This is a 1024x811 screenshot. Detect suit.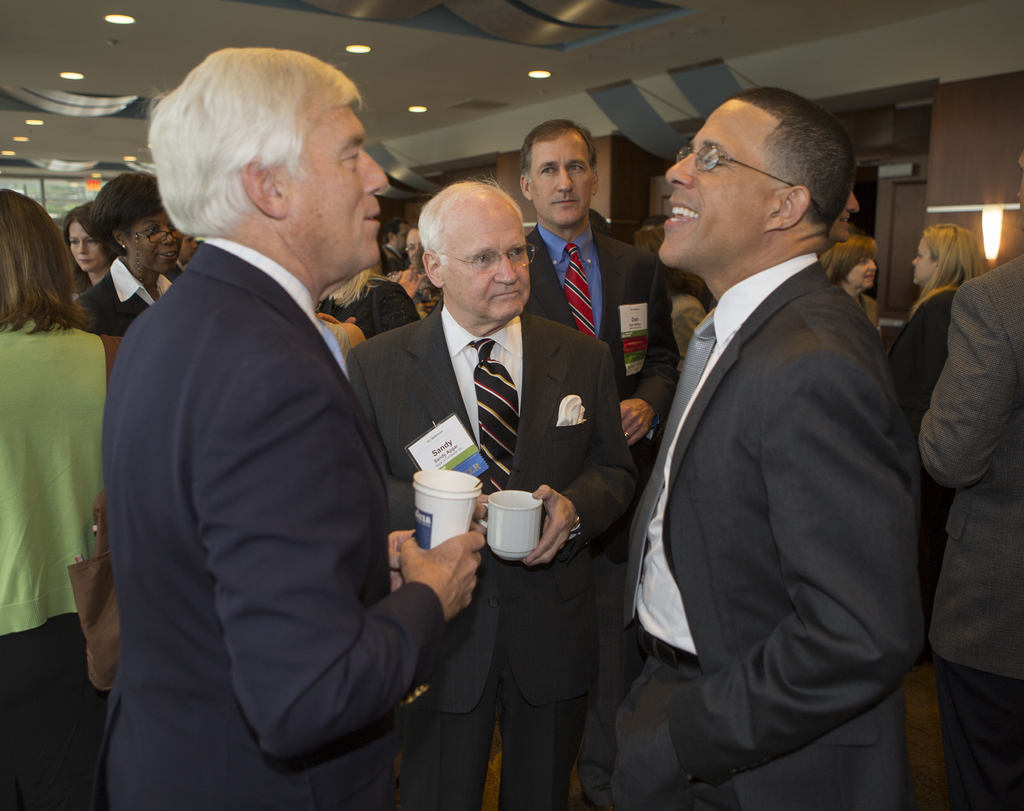
[left=886, top=288, right=954, bottom=426].
